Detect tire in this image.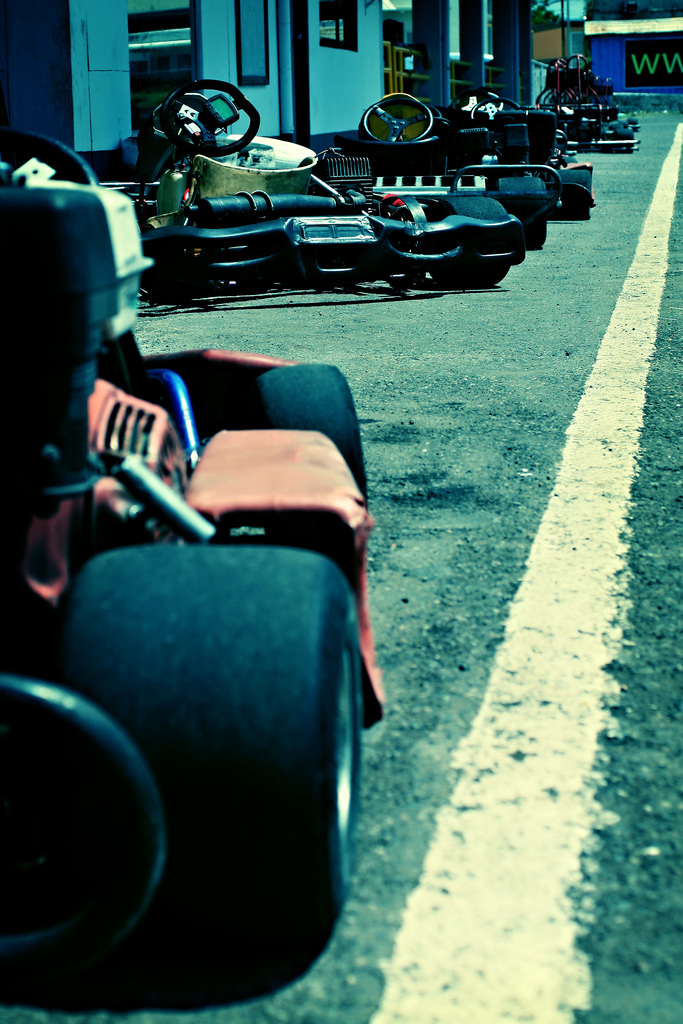
Detection: rect(502, 181, 548, 241).
